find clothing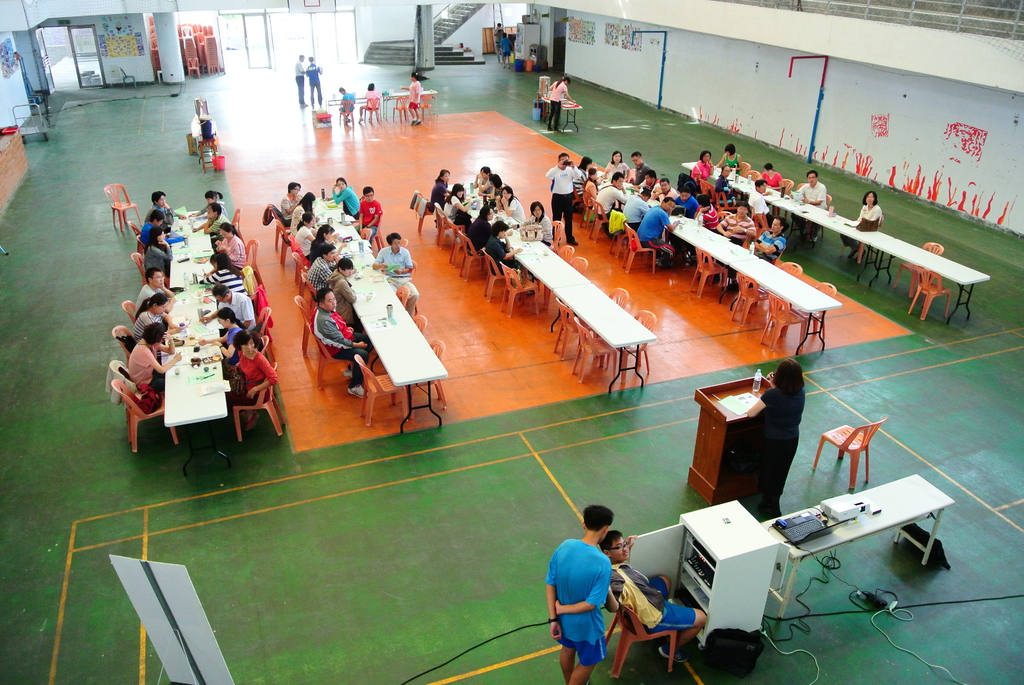
(x1=278, y1=191, x2=301, y2=223)
